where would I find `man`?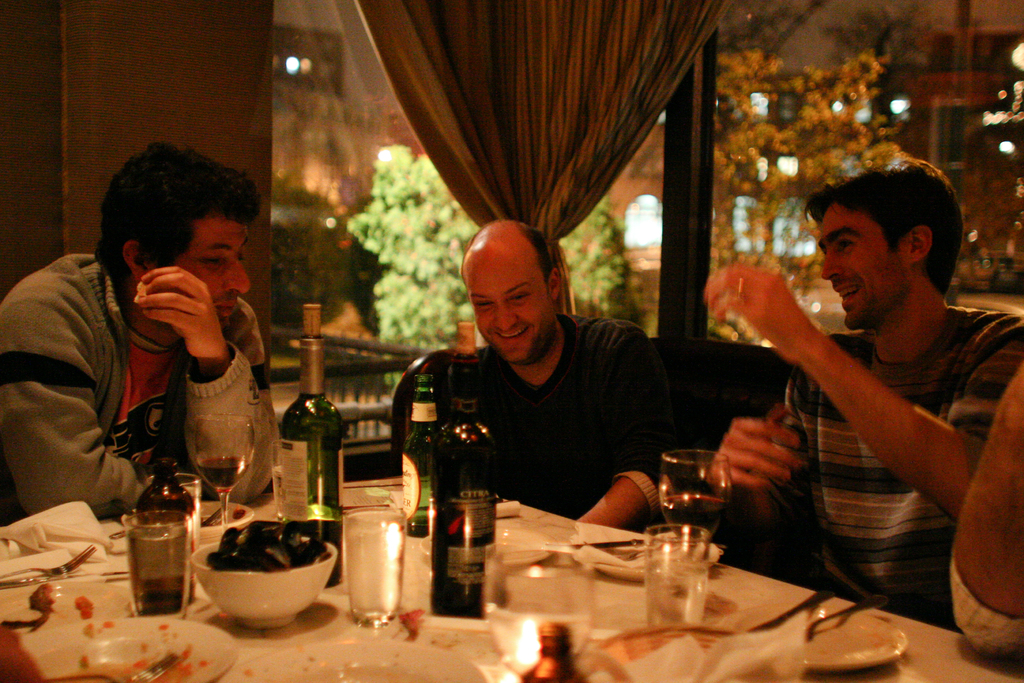
At 712:146:1012:625.
